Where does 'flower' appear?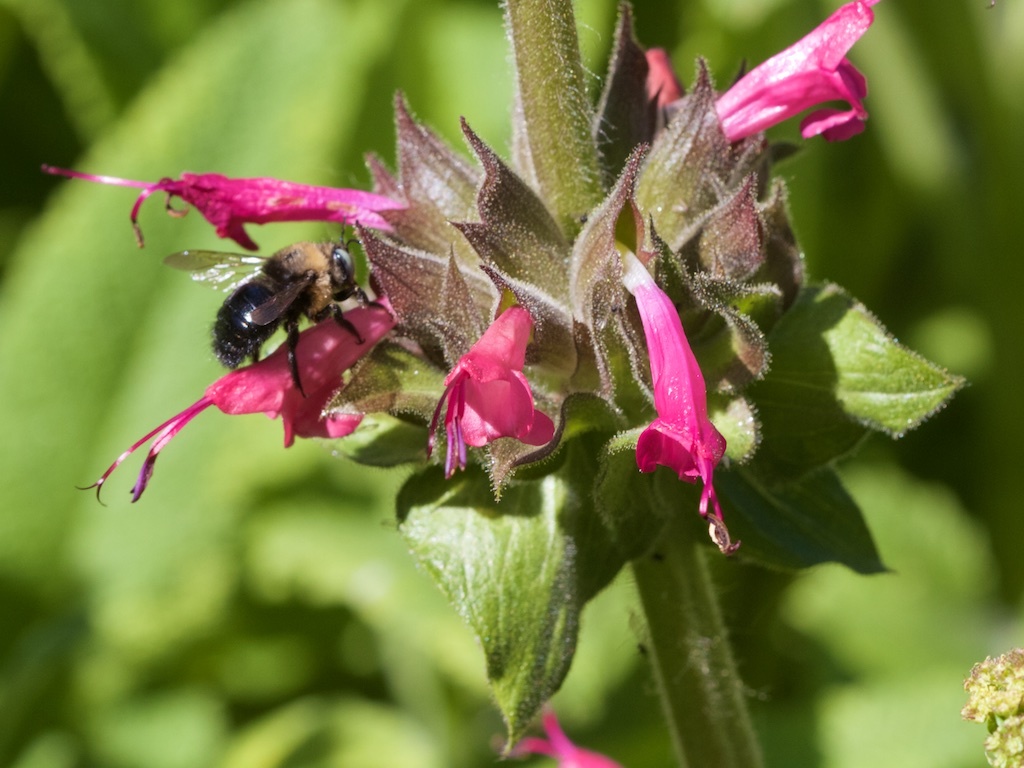
Appears at bbox(74, 292, 401, 502).
